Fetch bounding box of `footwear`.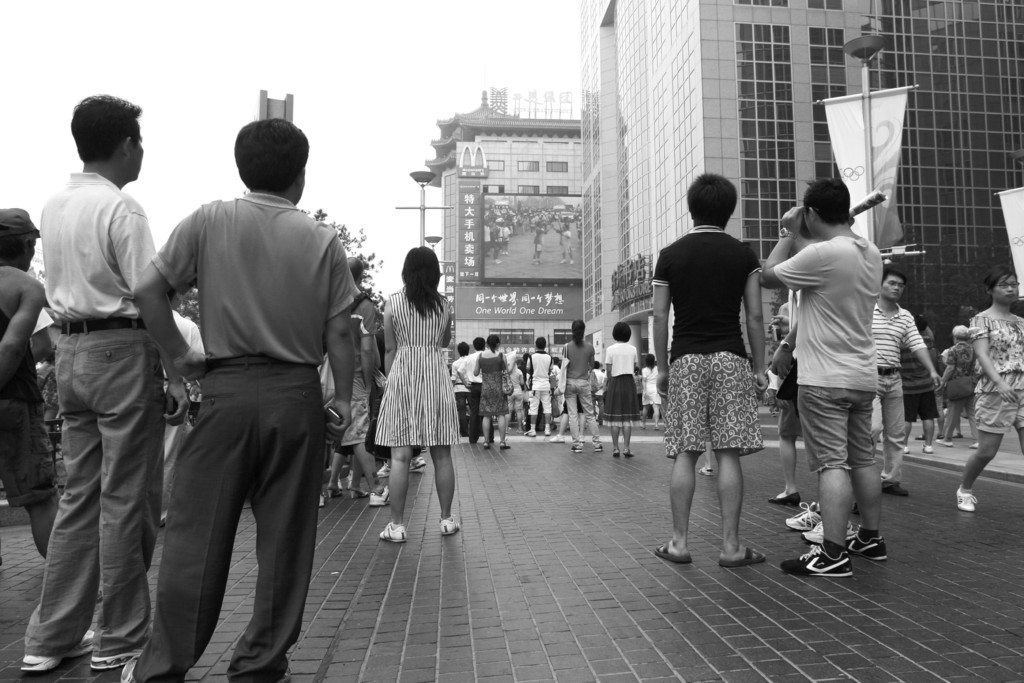
Bbox: BBox(958, 477, 979, 513).
